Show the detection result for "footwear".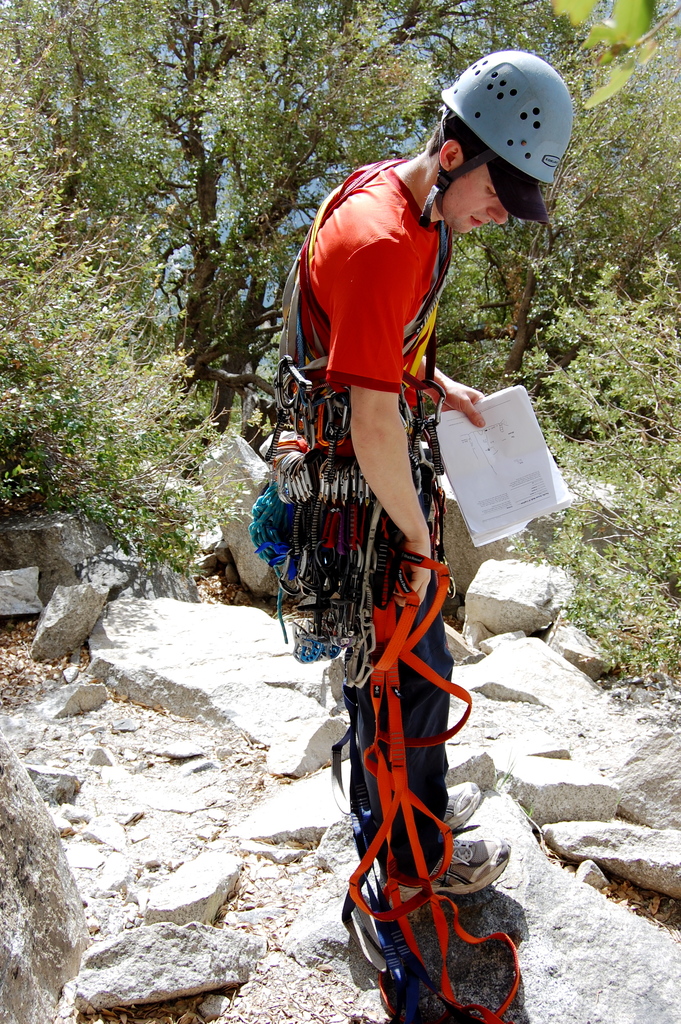
[382, 835, 512, 898].
